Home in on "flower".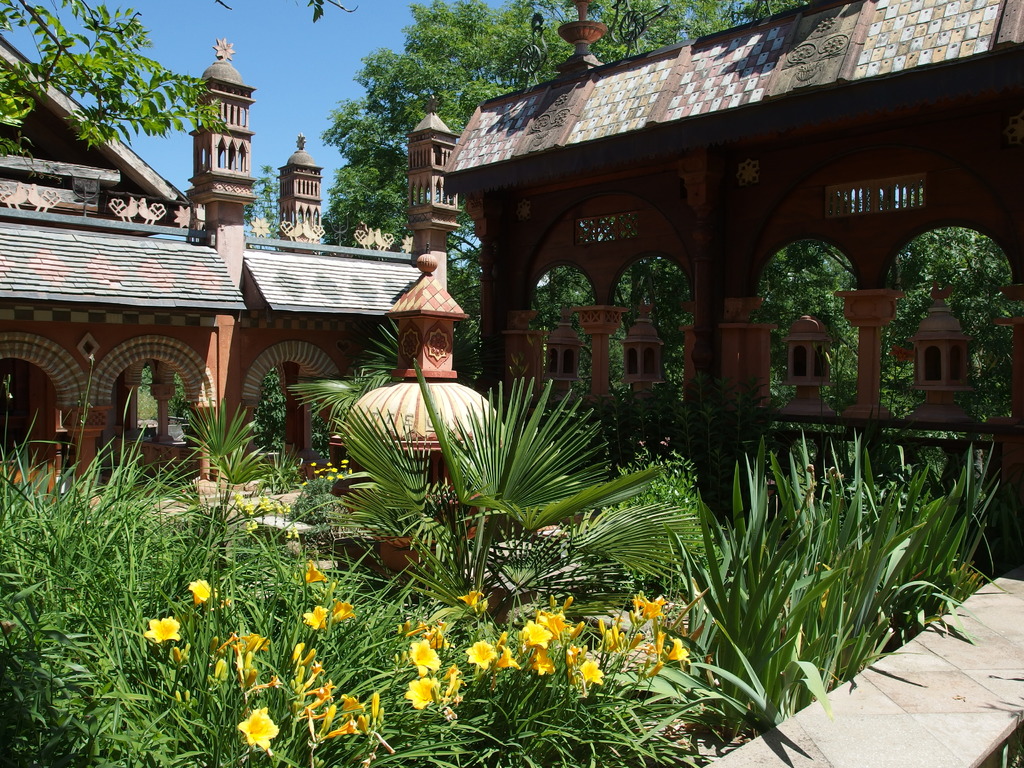
Homed in at l=580, t=658, r=607, b=689.
